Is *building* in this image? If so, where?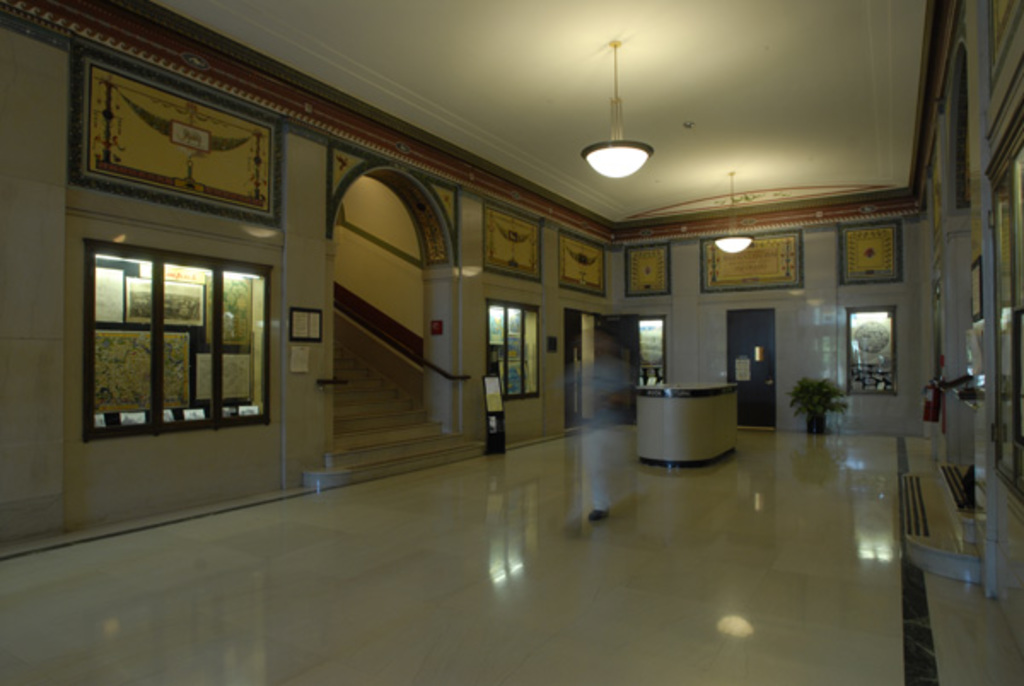
Yes, at BBox(0, 0, 1022, 684).
